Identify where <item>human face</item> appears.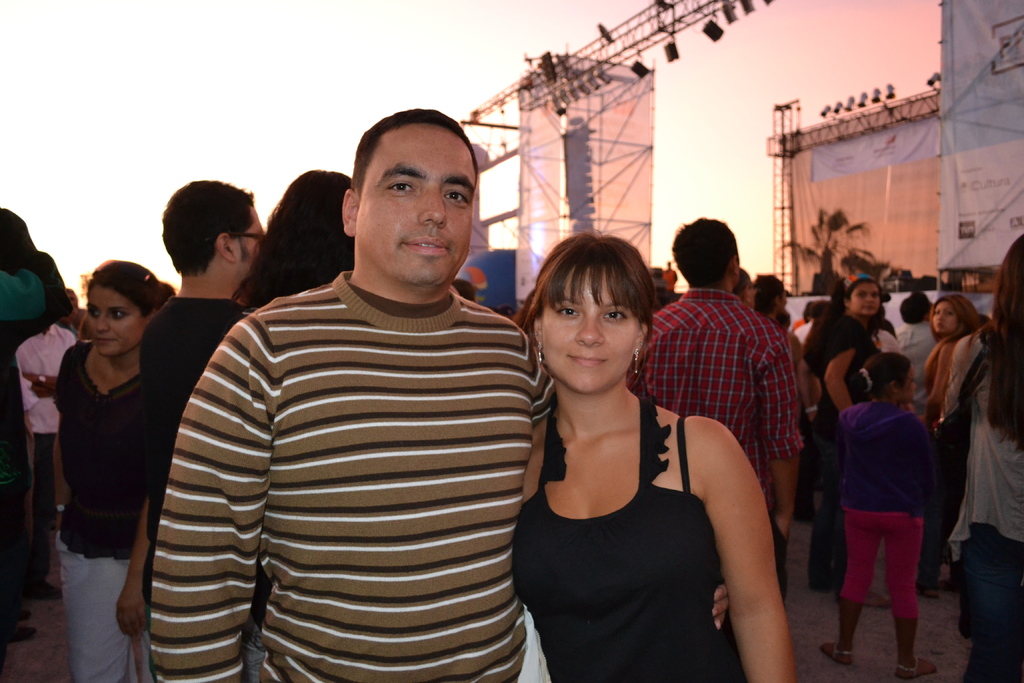
Appears at [x1=355, y1=120, x2=477, y2=283].
